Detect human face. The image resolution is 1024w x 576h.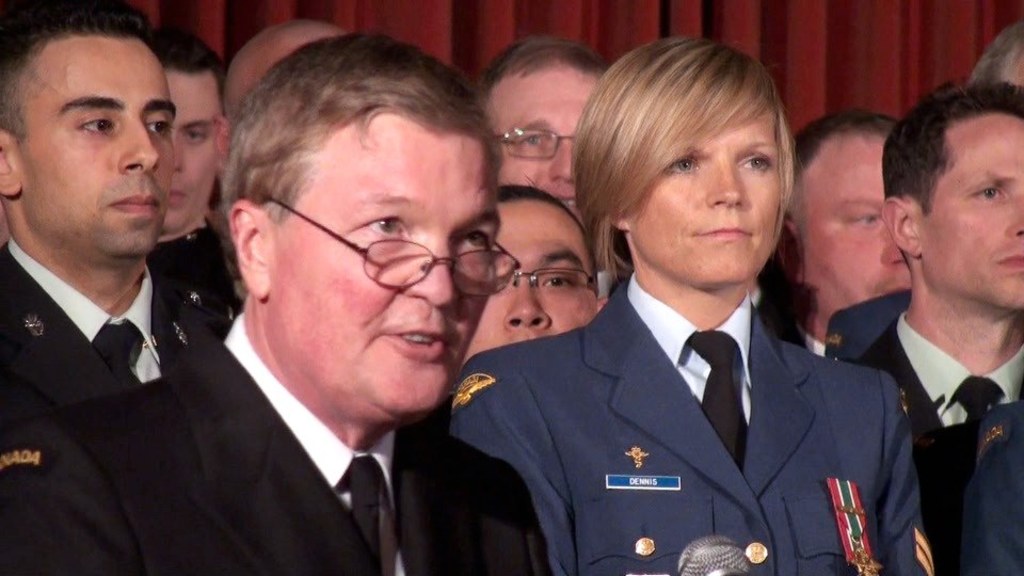
detection(465, 202, 593, 358).
